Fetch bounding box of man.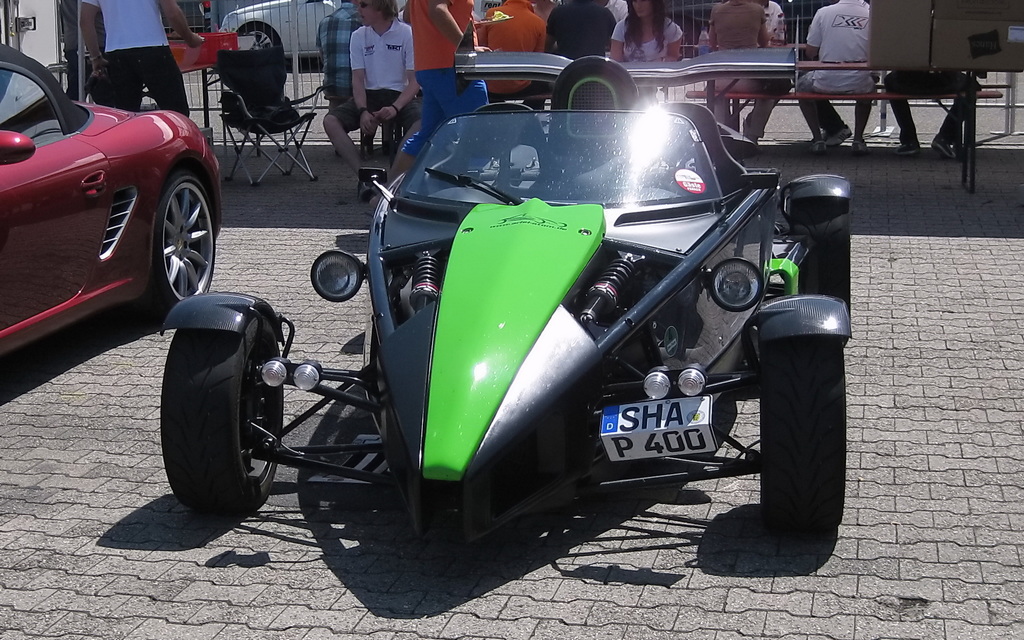
Bbox: (313, 0, 364, 99).
